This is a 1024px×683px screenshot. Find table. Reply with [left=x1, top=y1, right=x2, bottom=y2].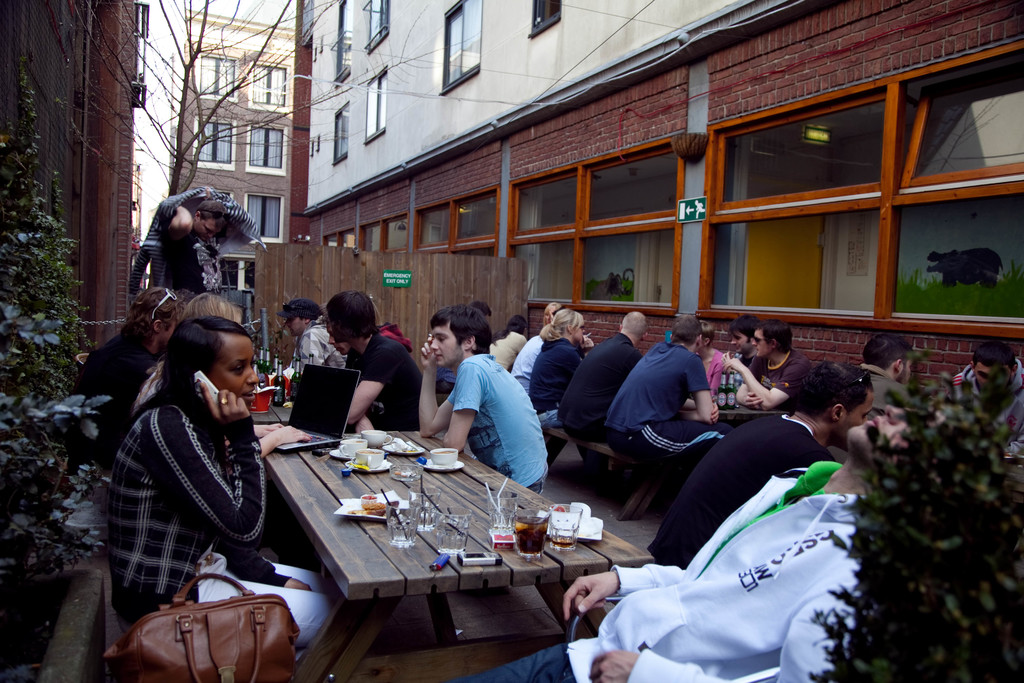
[left=536, top=389, right=788, bottom=525].
